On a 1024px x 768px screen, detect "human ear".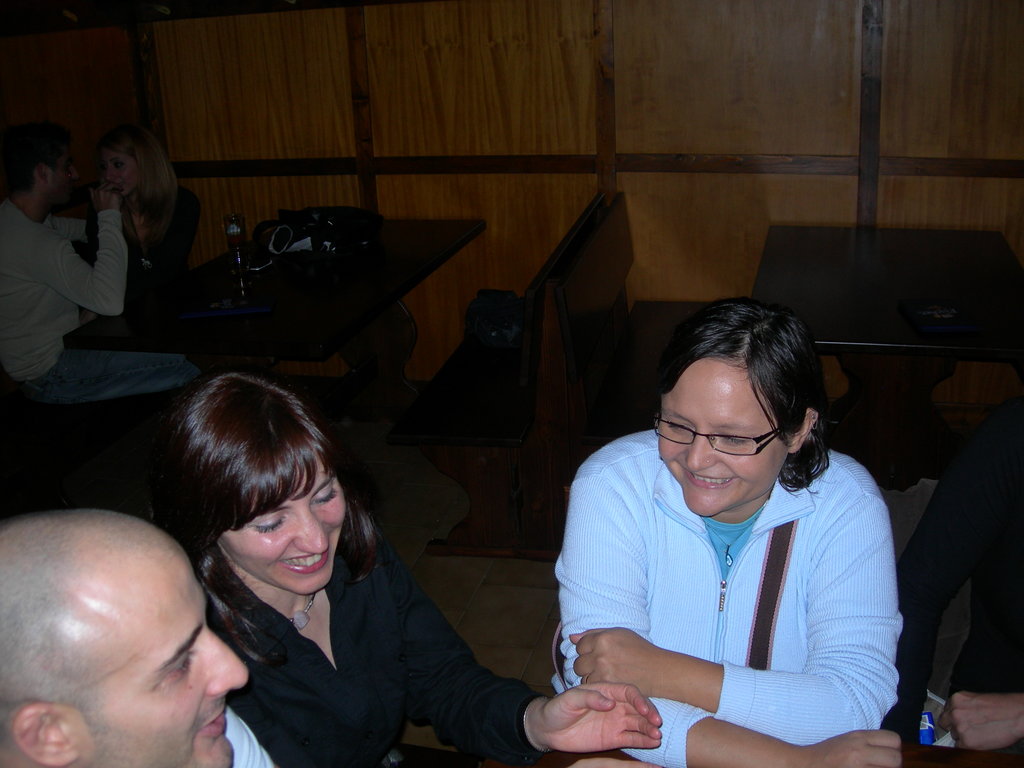
{"left": 787, "top": 407, "right": 817, "bottom": 452}.
